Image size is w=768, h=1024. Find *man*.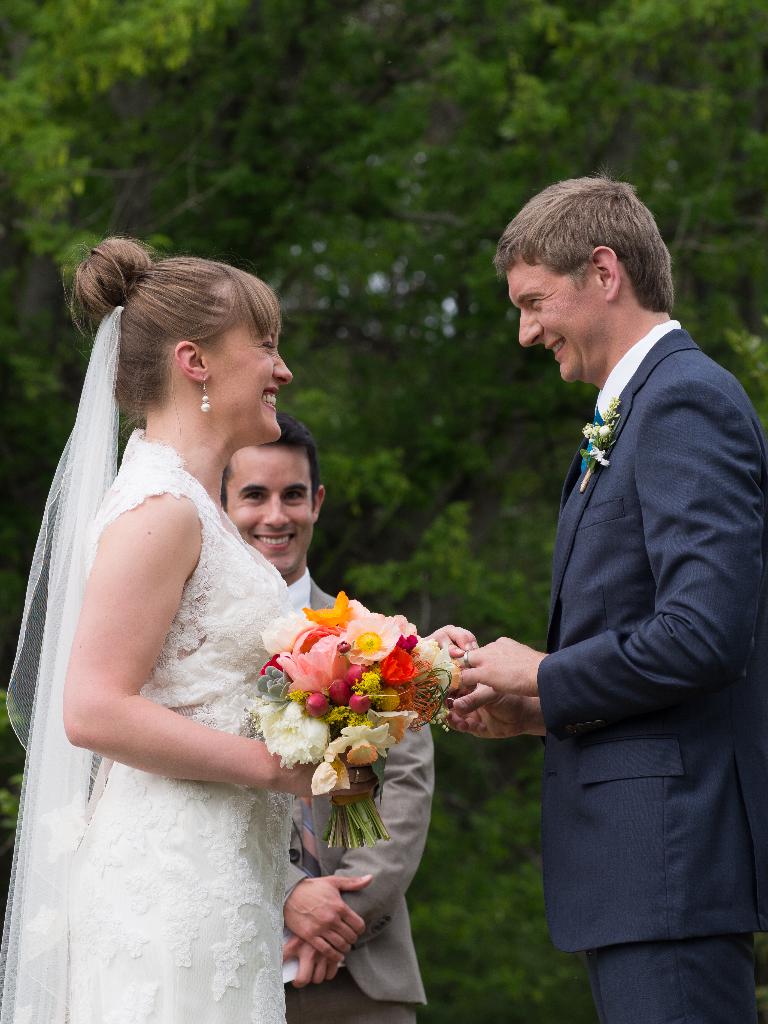
(478,144,758,1023).
